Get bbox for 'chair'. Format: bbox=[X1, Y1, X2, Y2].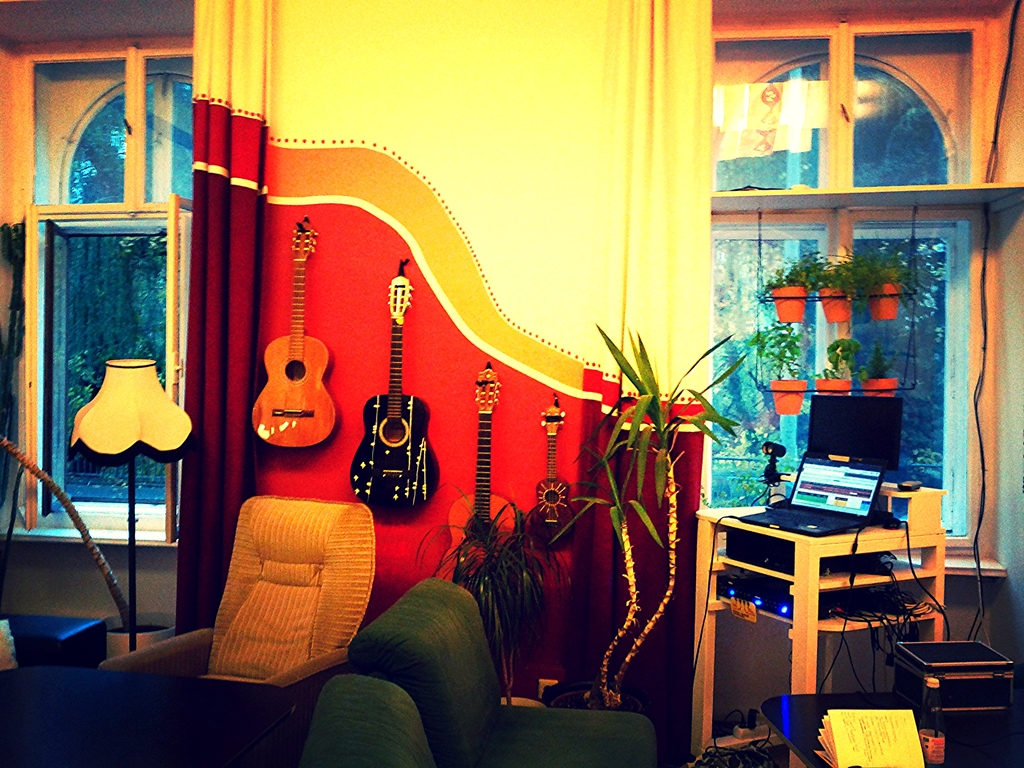
bbox=[91, 486, 378, 682].
